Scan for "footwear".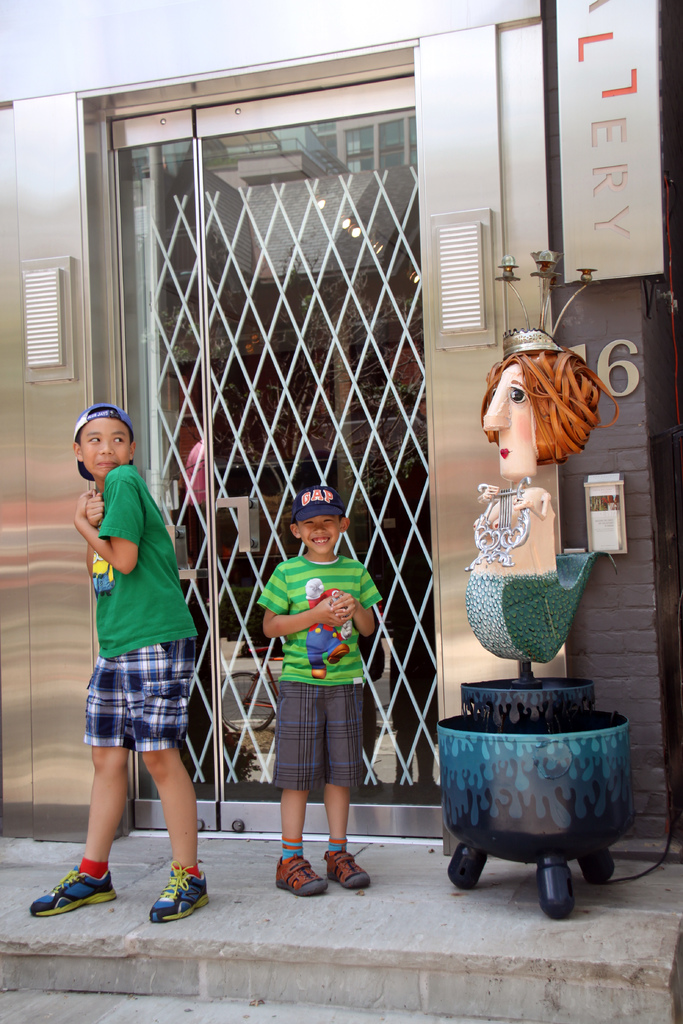
Scan result: l=30, t=862, r=120, b=916.
